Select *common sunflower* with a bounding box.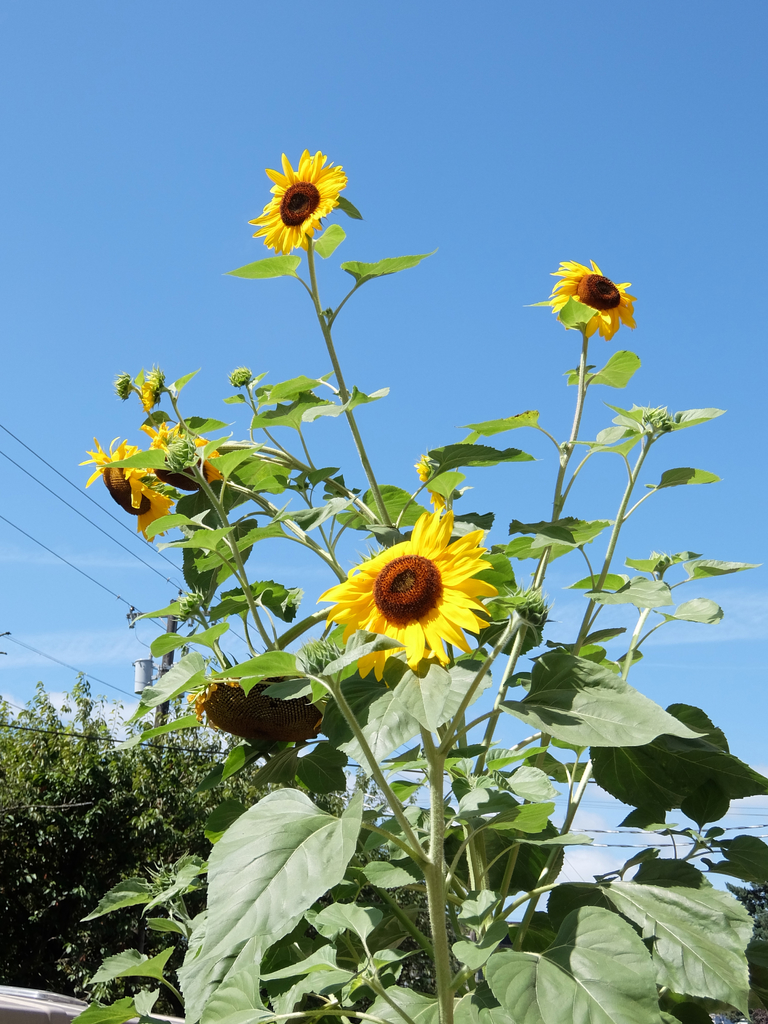
left=313, top=491, right=492, bottom=659.
